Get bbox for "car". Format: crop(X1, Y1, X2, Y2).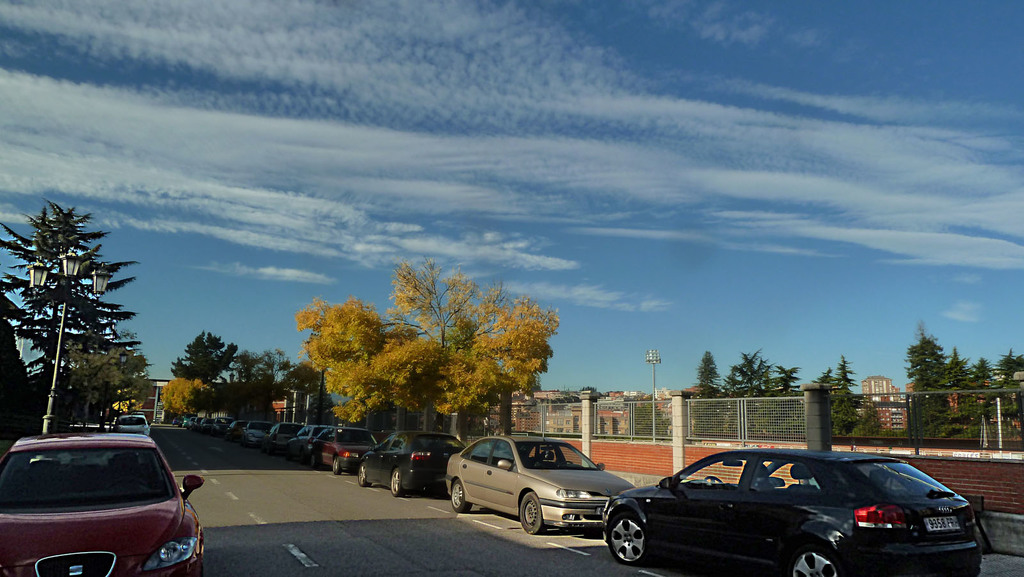
crop(0, 434, 200, 576).
